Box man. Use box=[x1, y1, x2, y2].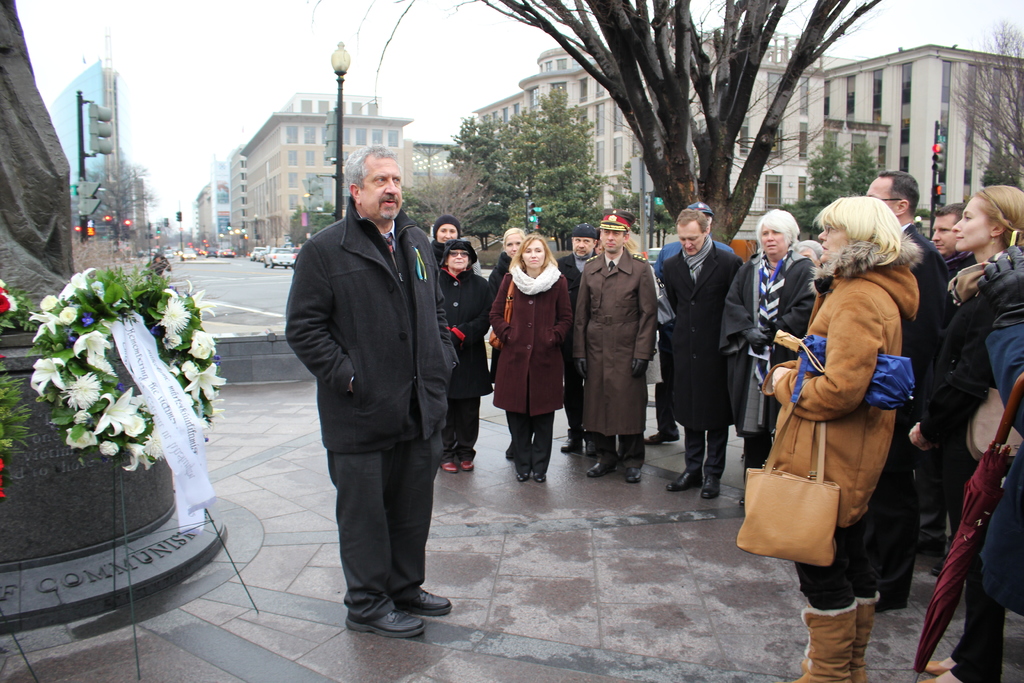
box=[572, 206, 657, 487].
